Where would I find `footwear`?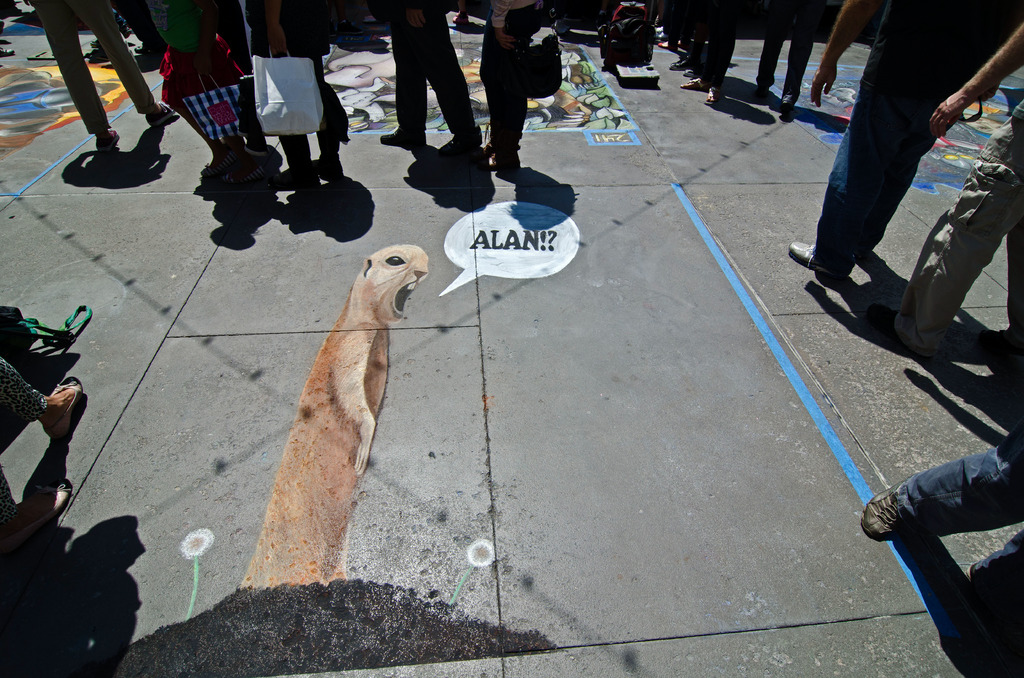
At {"x1": 481, "y1": 132, "x2": 514, "y2": 161}.
